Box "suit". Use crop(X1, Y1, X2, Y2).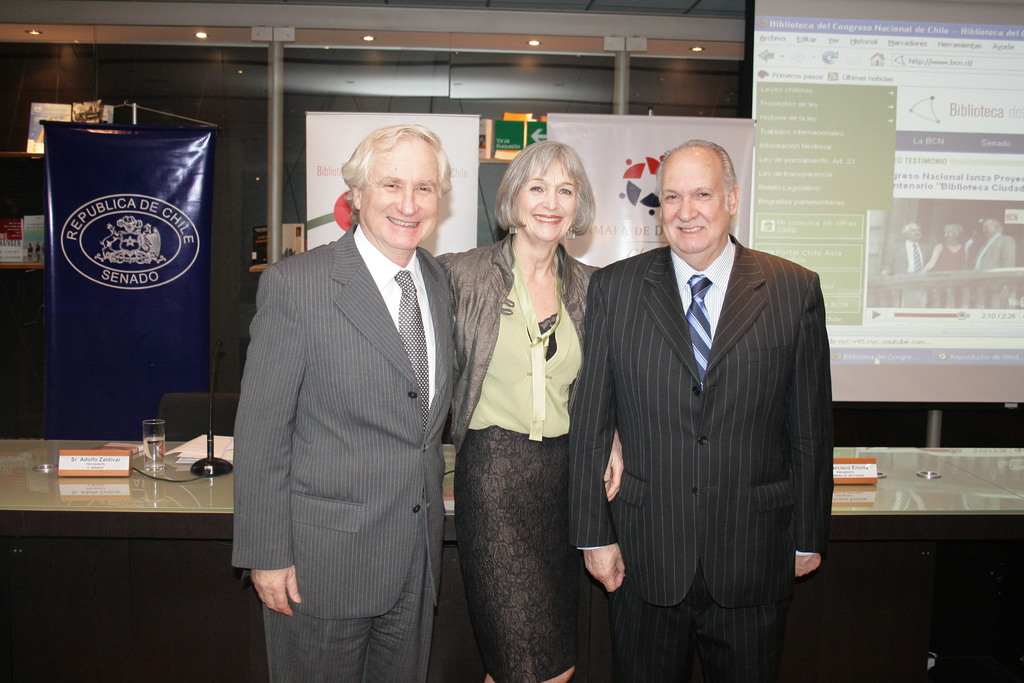
crop(210, 224, 455, 676).
